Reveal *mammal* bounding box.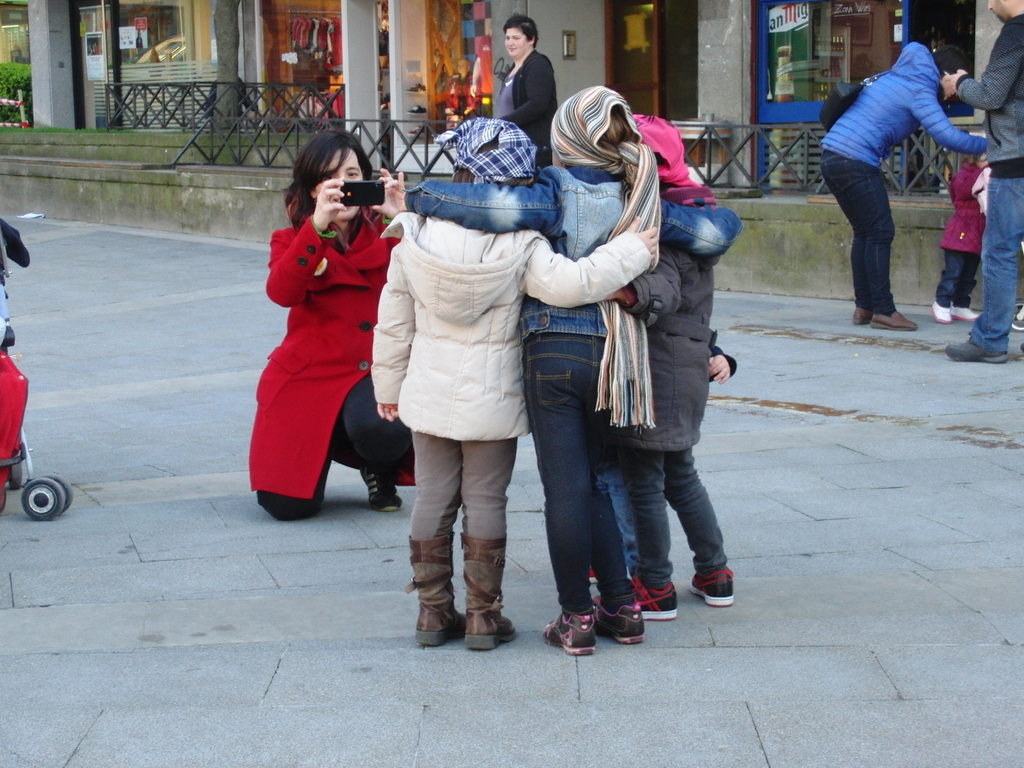
Revealed: <region>364, 114, 538, 648</region>.
